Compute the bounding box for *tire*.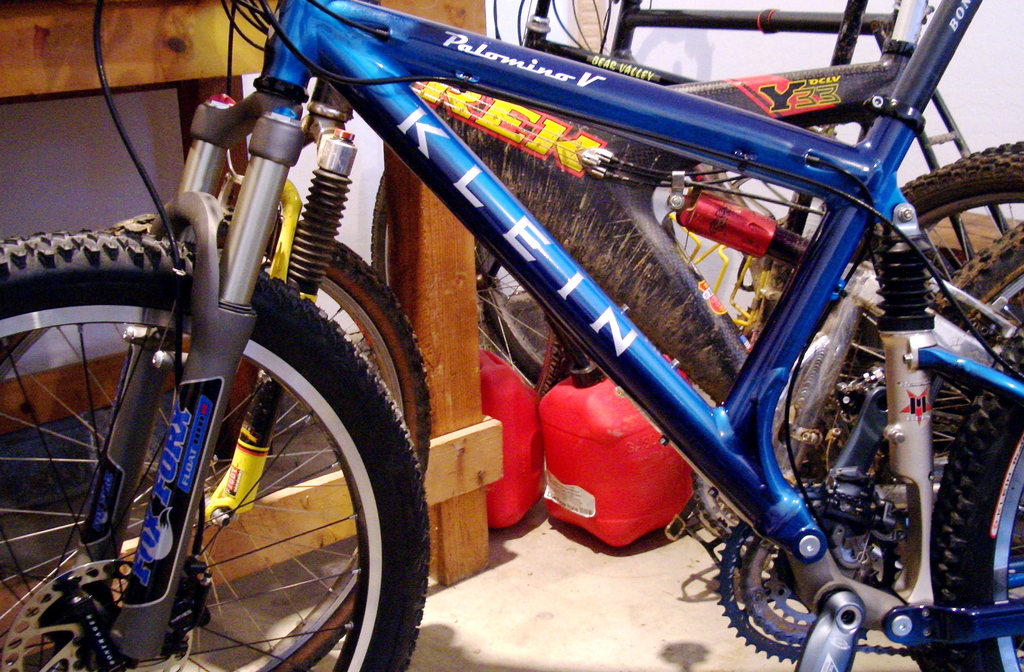
crop(0, 211, 434, 671).
